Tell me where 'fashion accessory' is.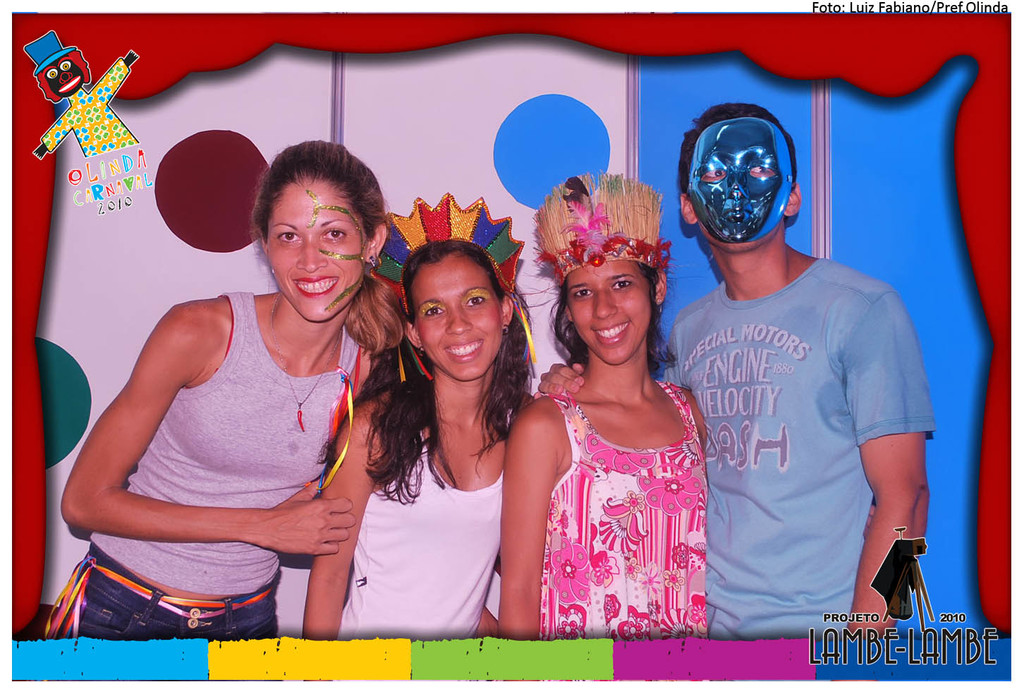
'fashion accessory' is at <region>264, 292, 342, 432</region>.
